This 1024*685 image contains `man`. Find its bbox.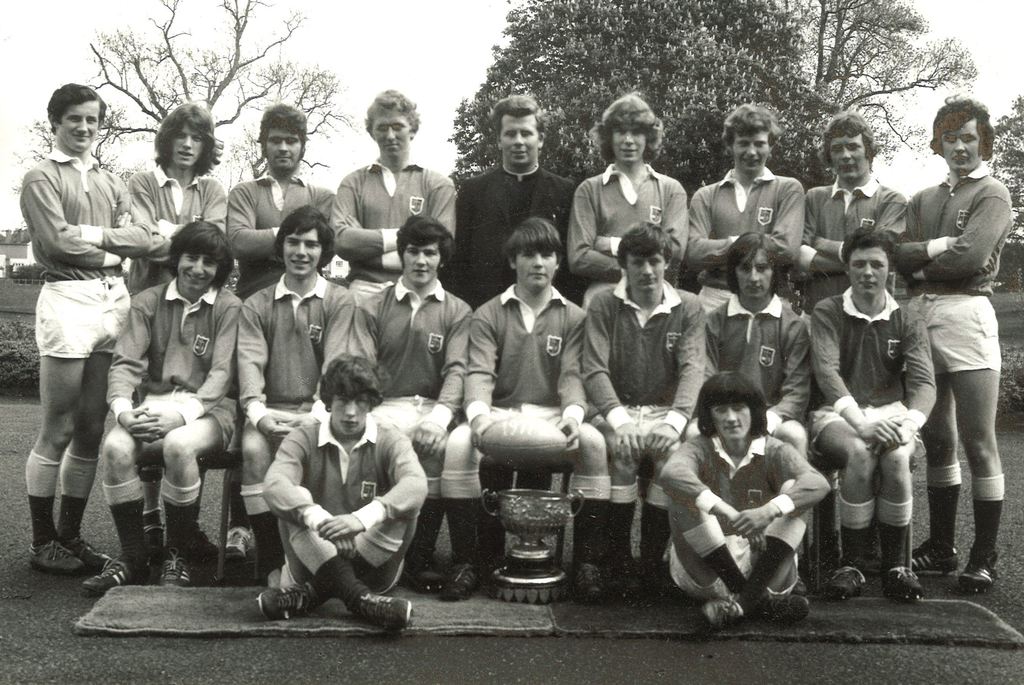
bbox=[234, 204, 350, 594].
